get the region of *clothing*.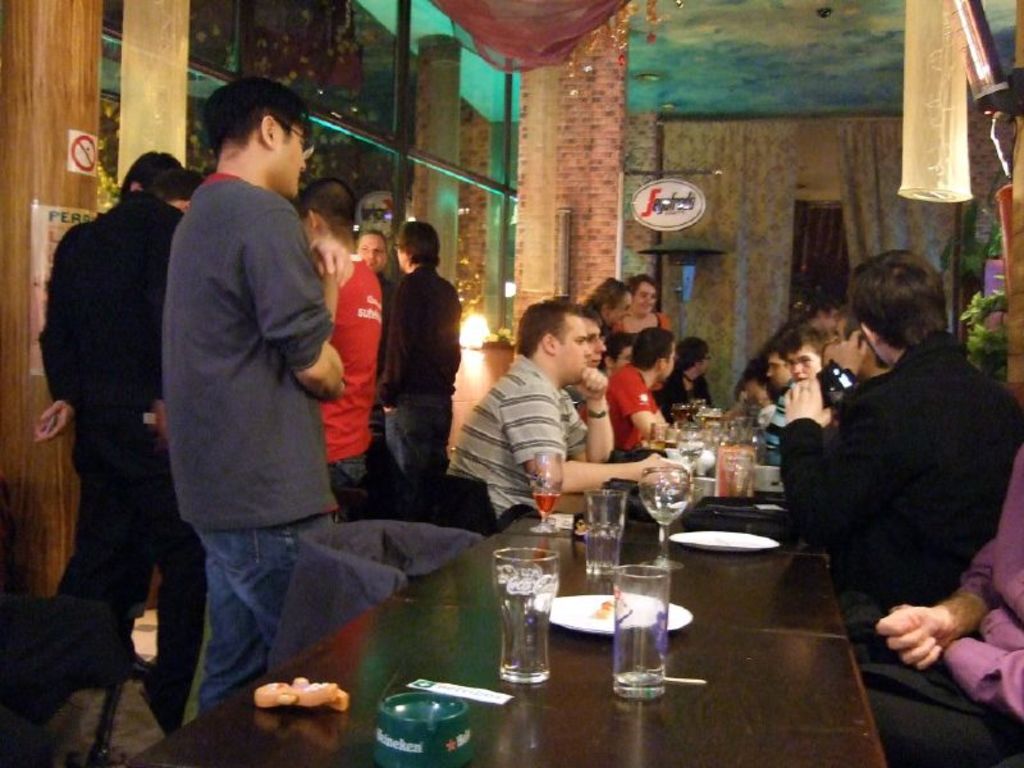
<box>36,191,192,717</box>.
